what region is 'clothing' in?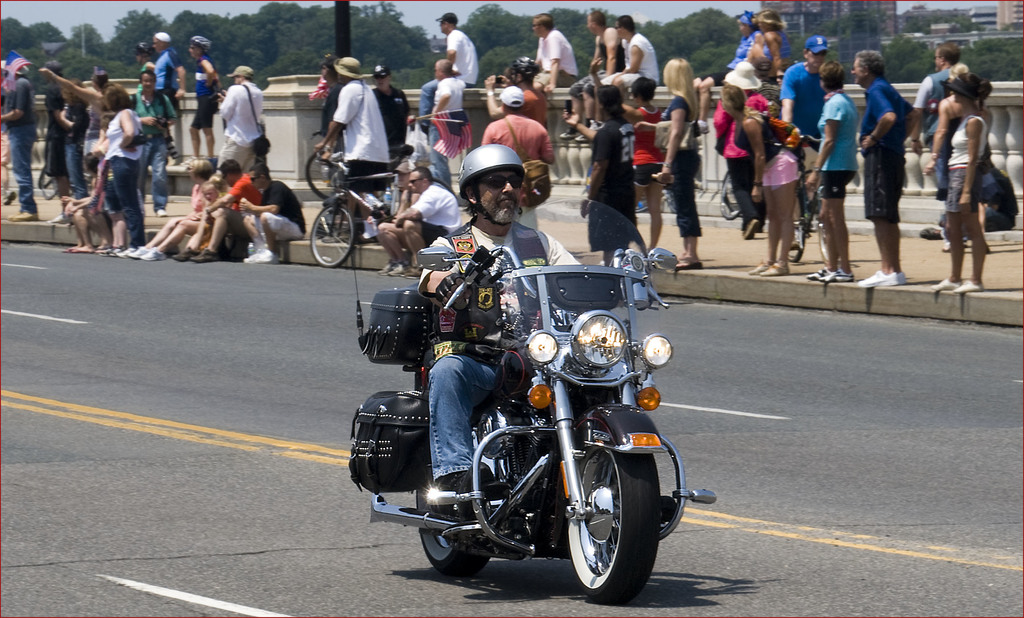
l=244, t=180, r=307, b=241.
